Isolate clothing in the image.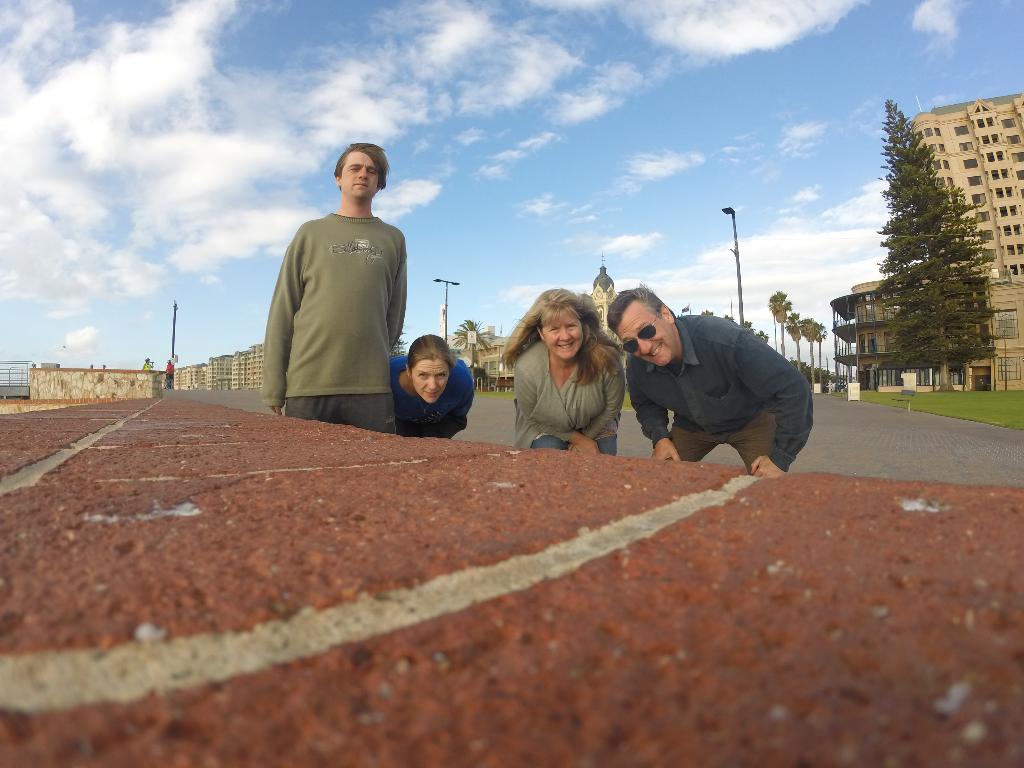
Isolated region: crop(389, 341, 480, 436).
